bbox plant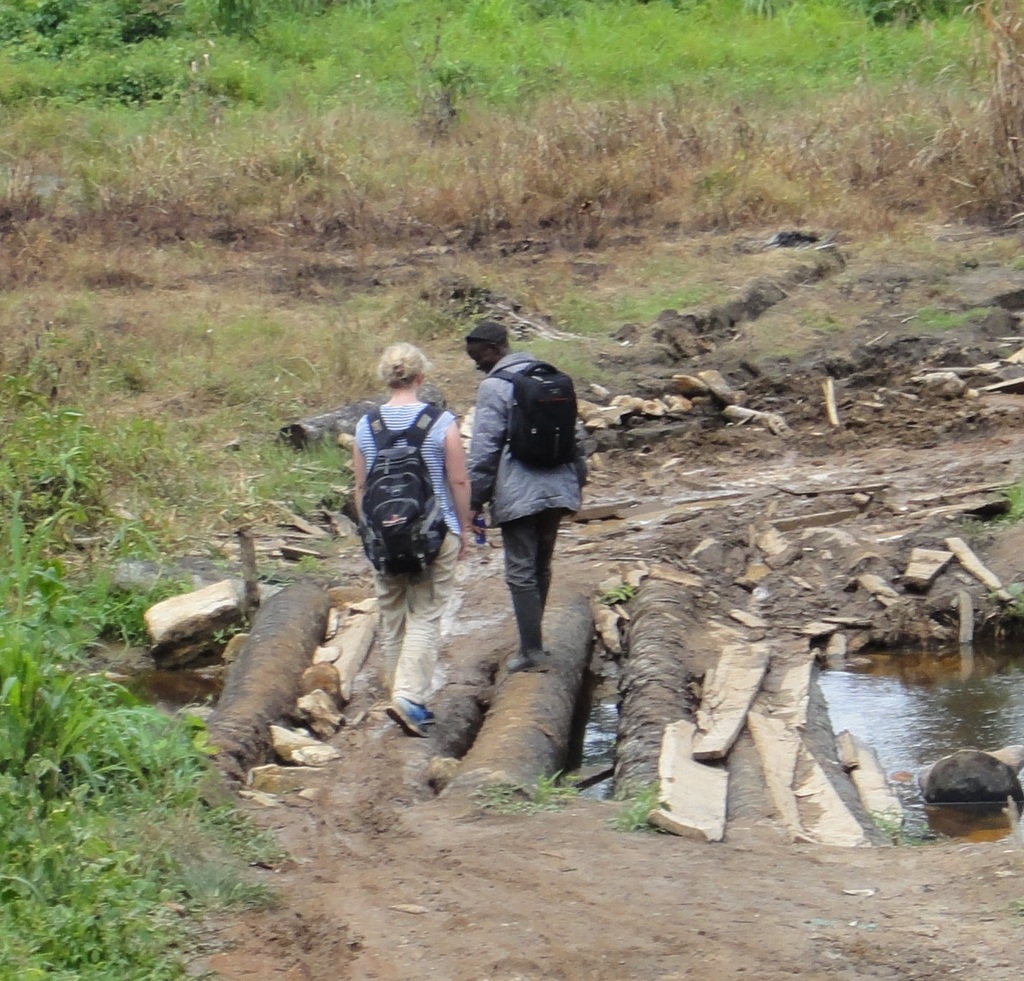
<region>874, 800, 932, 848</region>
